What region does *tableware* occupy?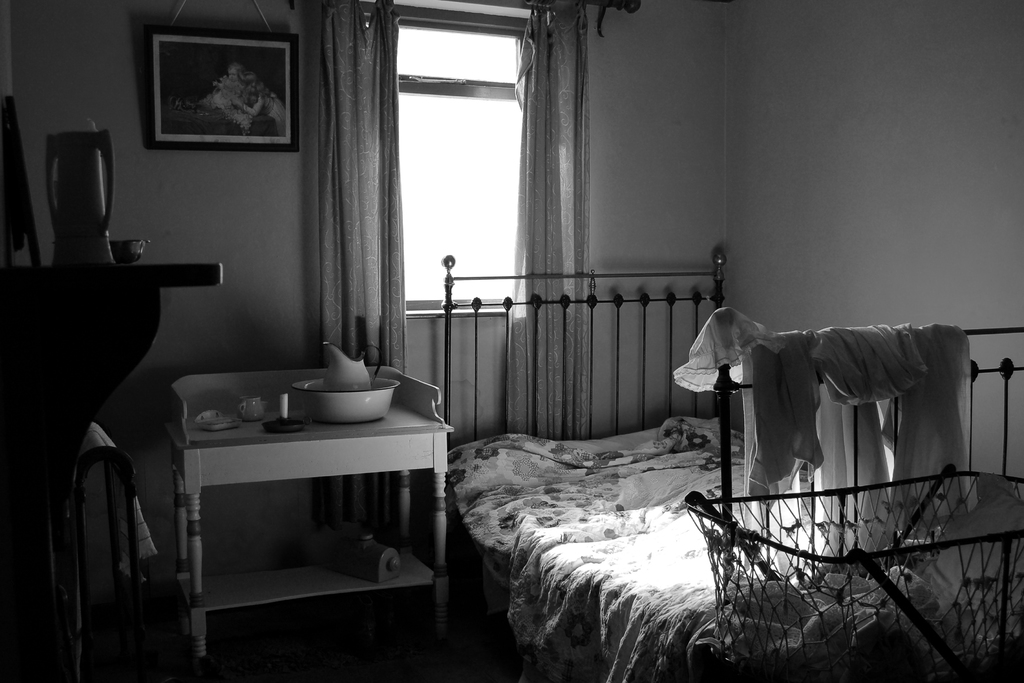
322/341/383/396.
